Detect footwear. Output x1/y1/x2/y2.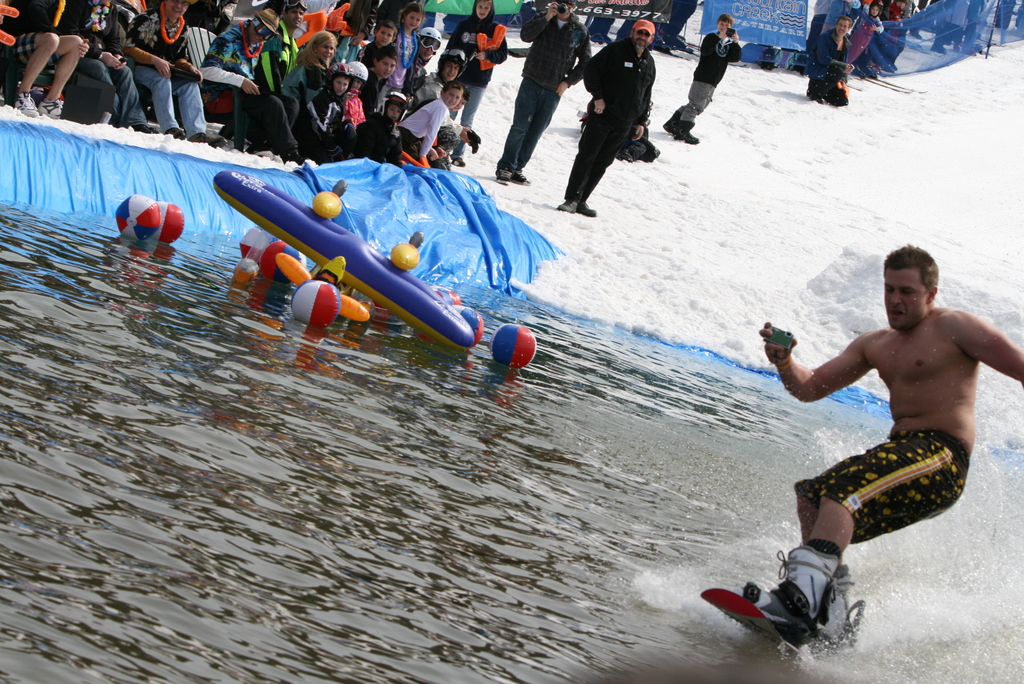
150/126/161/134.
